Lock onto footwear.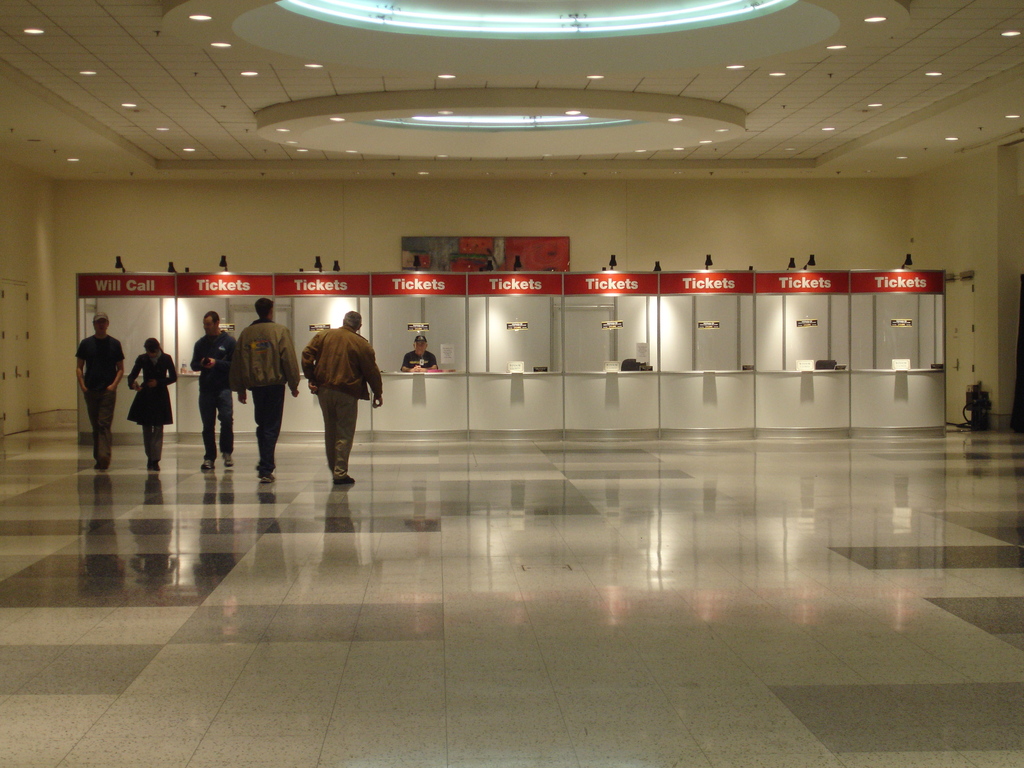
Locked: 222, 454, 234, 467.
